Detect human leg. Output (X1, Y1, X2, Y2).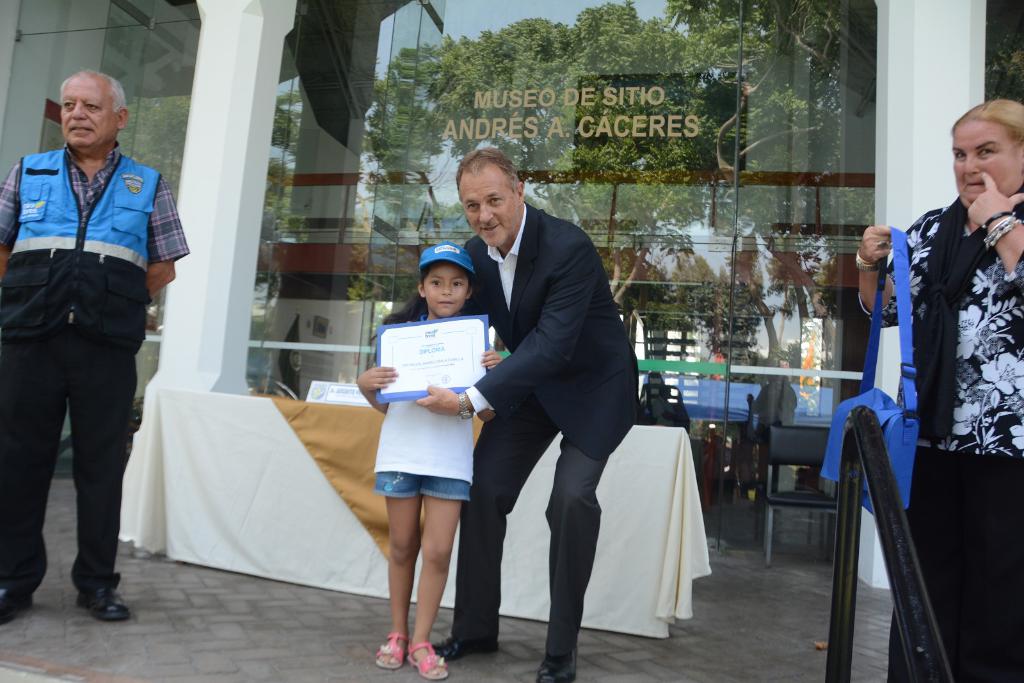
(431, 398, 559, 656).
